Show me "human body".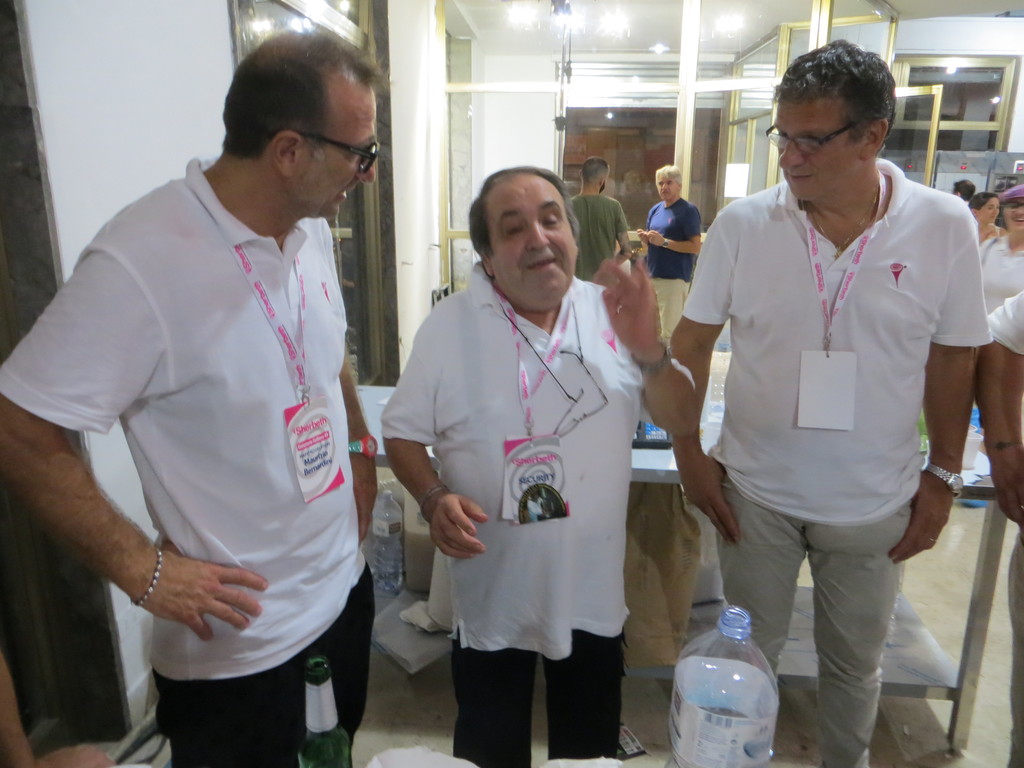
"human body" is here: <box>3,148,385,767</box>.
